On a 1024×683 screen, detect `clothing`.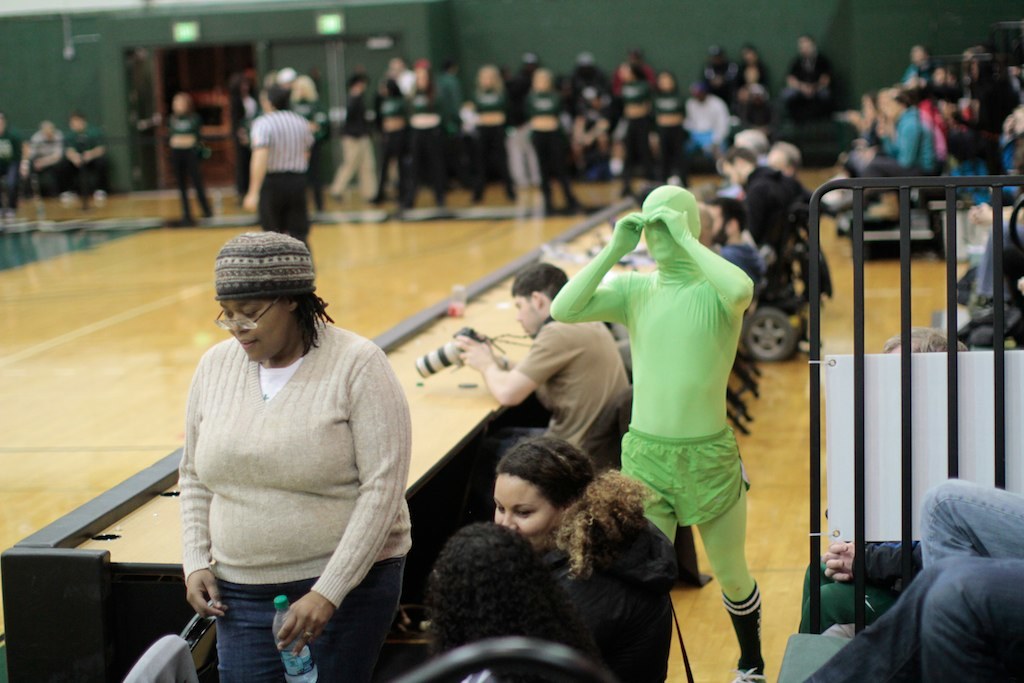
rect(250, 109, 340, 256).
